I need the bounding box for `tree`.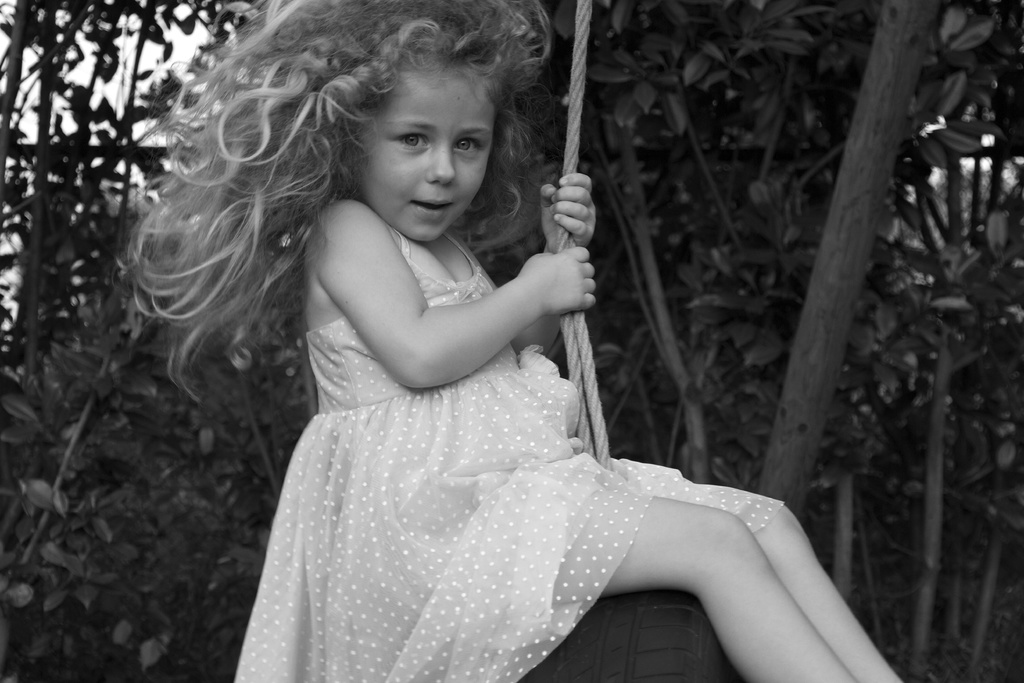
Here it is: [0,0,1023,682].
